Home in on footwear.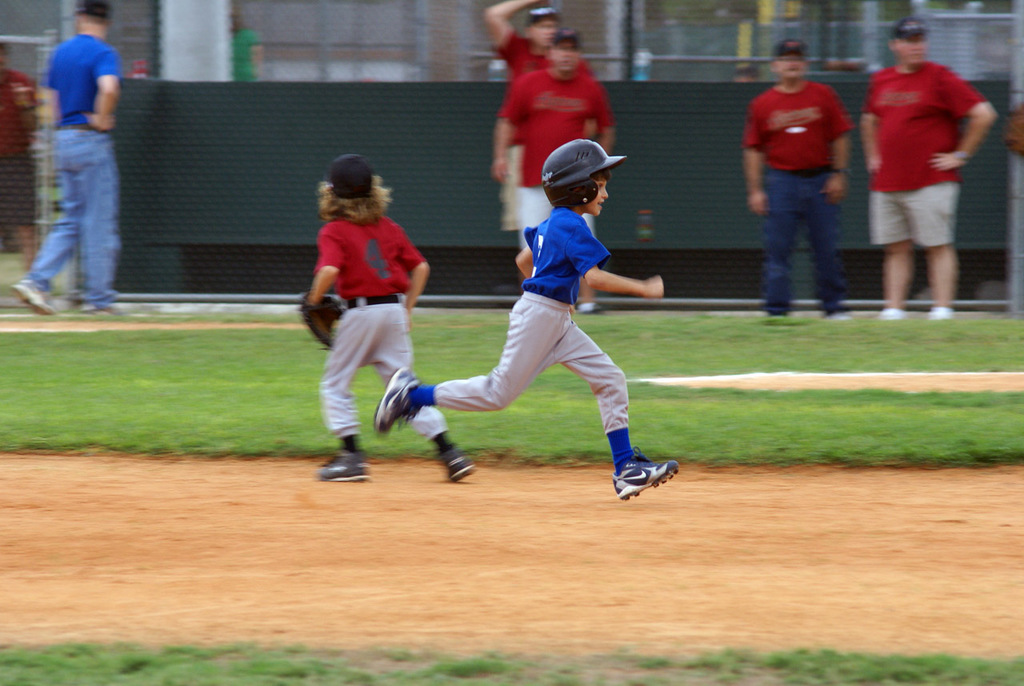
Homed in at locate(442, 445, 482, 483).
